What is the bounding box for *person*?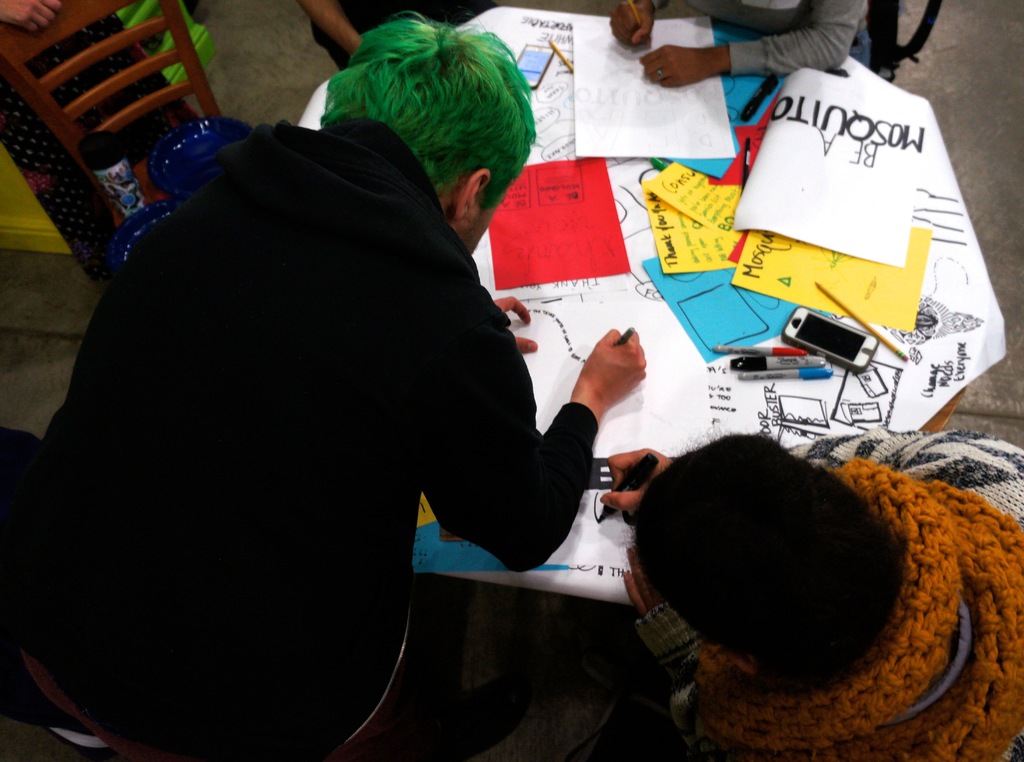
pyautogui.locateOnScreen(59, 49, 694, 741).
